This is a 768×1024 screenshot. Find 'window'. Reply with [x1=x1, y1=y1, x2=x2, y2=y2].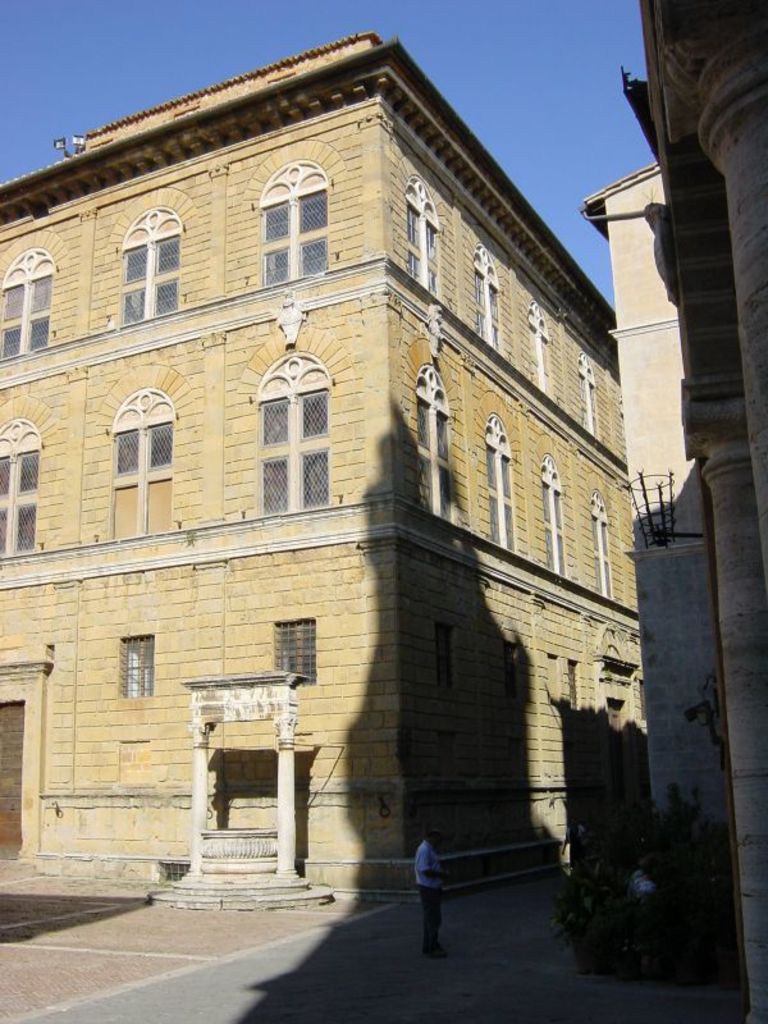
[x1=530, y1=328, x2=554, y2=402].
